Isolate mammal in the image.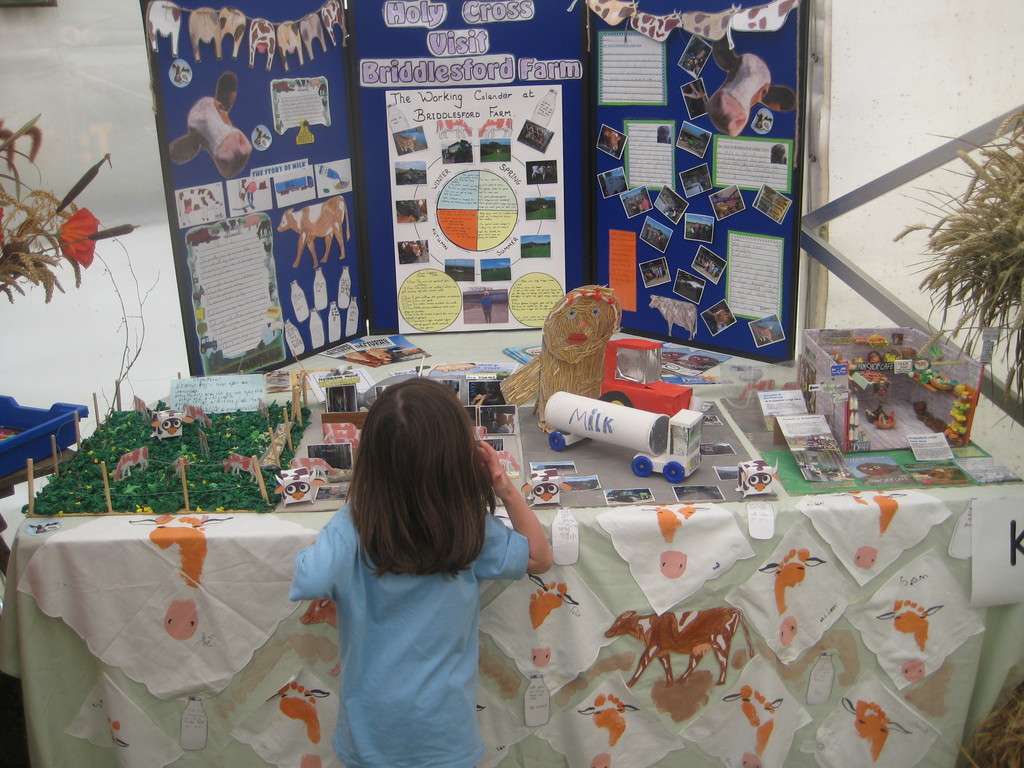
Isolated region: bbox(717, 196, 724, 209).
